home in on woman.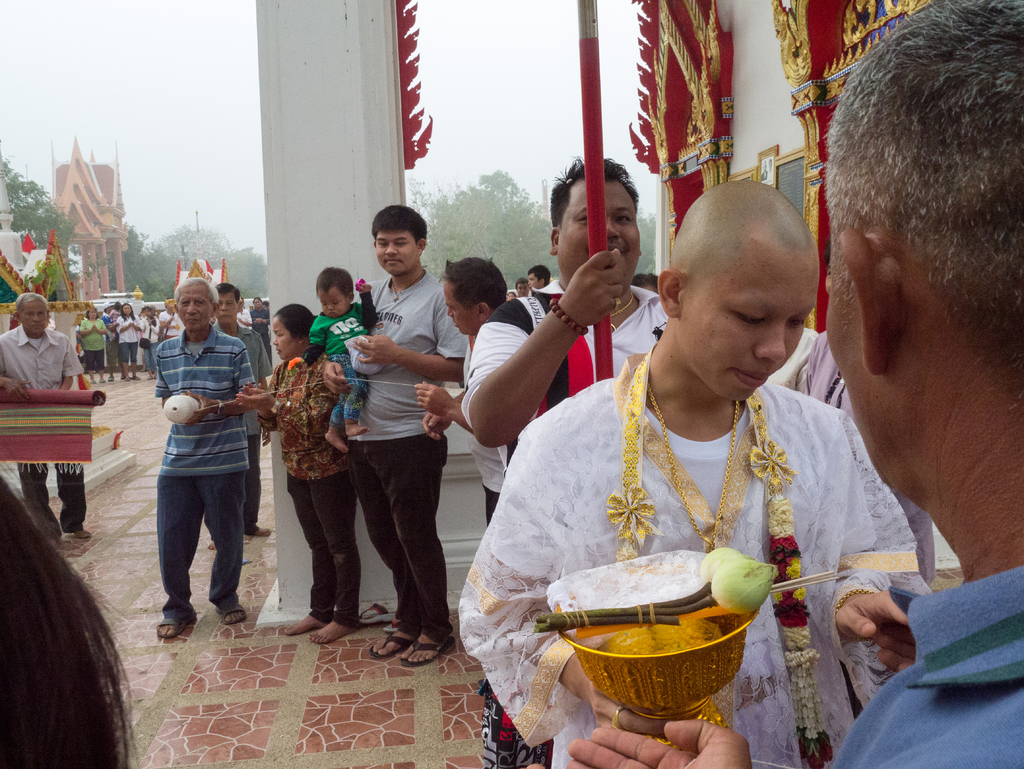
Homed in at select_region(109, 302, 144, 379).
